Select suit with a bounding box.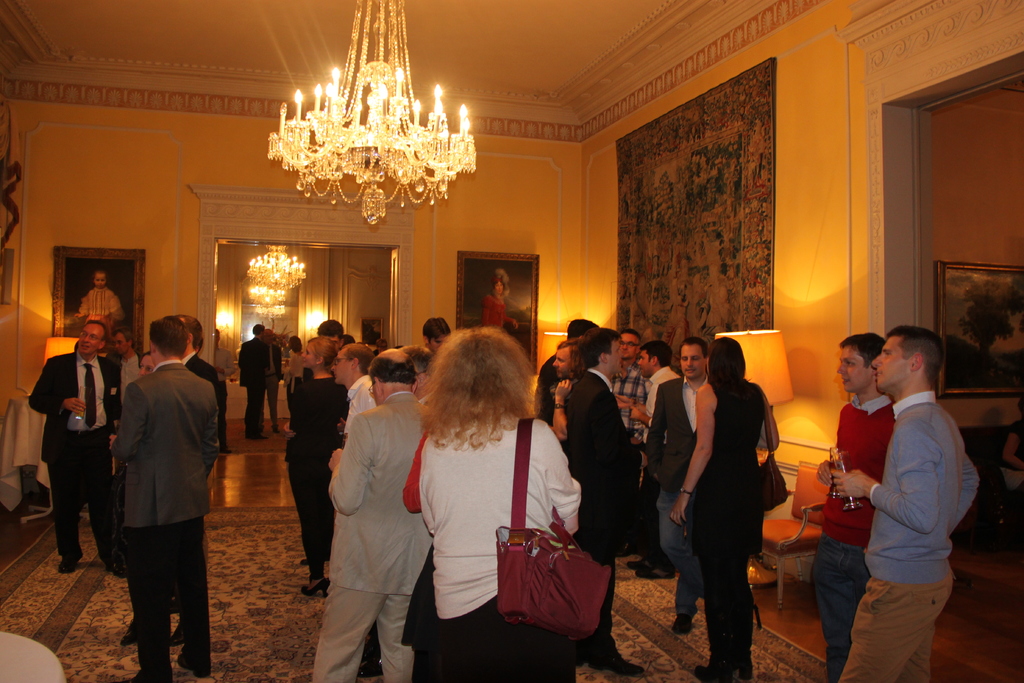
259:340:289:421.
